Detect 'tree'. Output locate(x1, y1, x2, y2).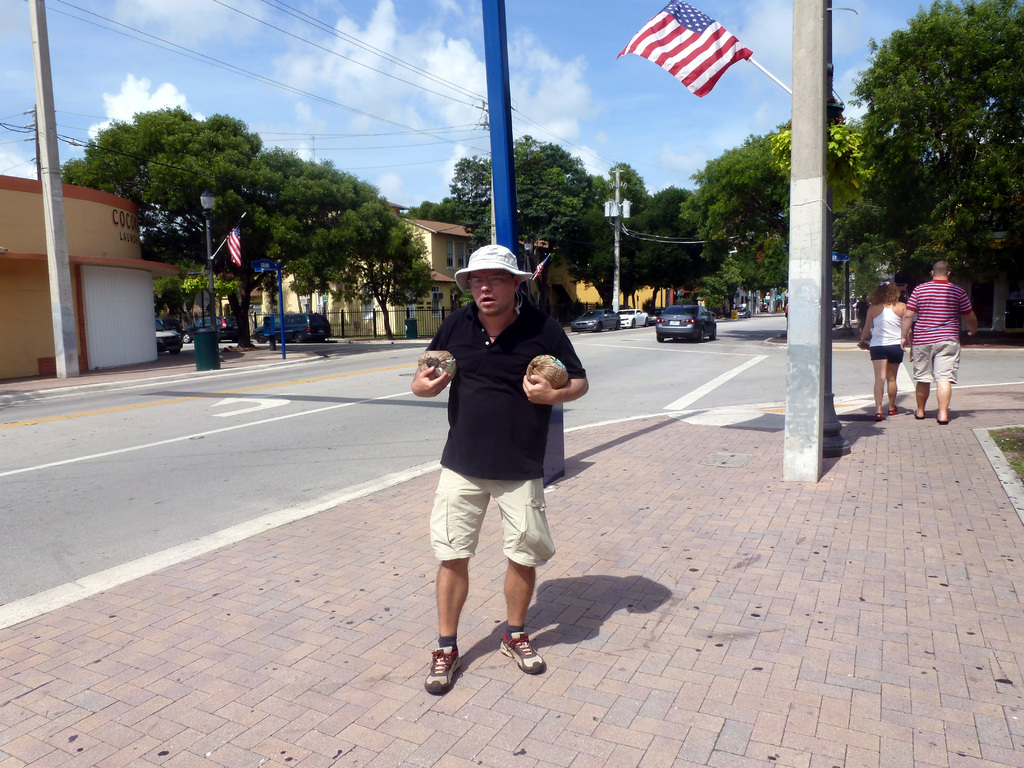
locate(671, 111, 847, 312).
